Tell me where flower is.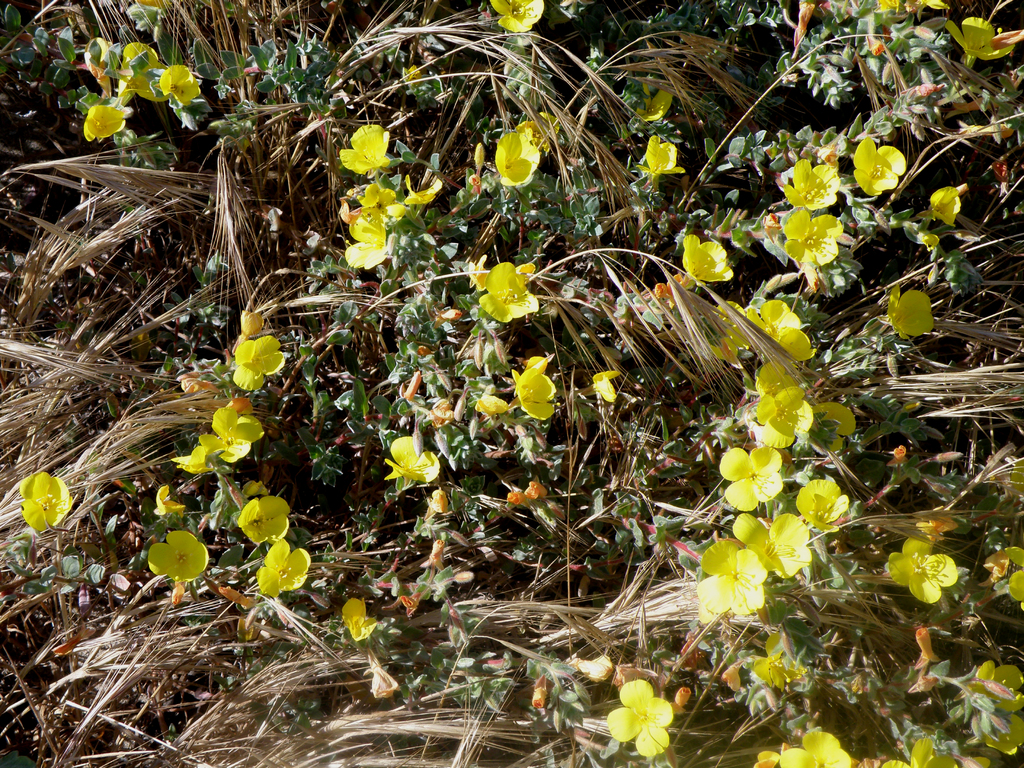
flower is at BBox(784, 732, 847, 767).
